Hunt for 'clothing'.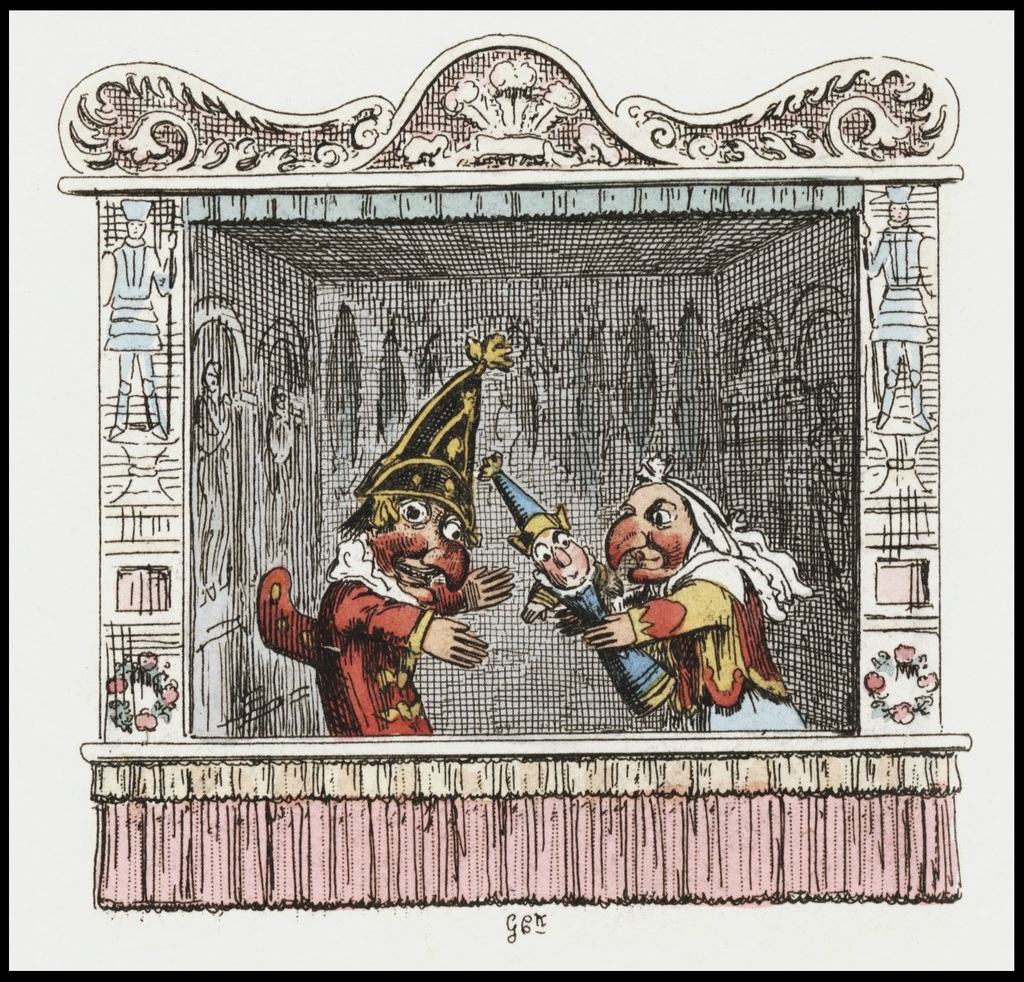
Hunted down at crop(598, 514, 802, 741).
